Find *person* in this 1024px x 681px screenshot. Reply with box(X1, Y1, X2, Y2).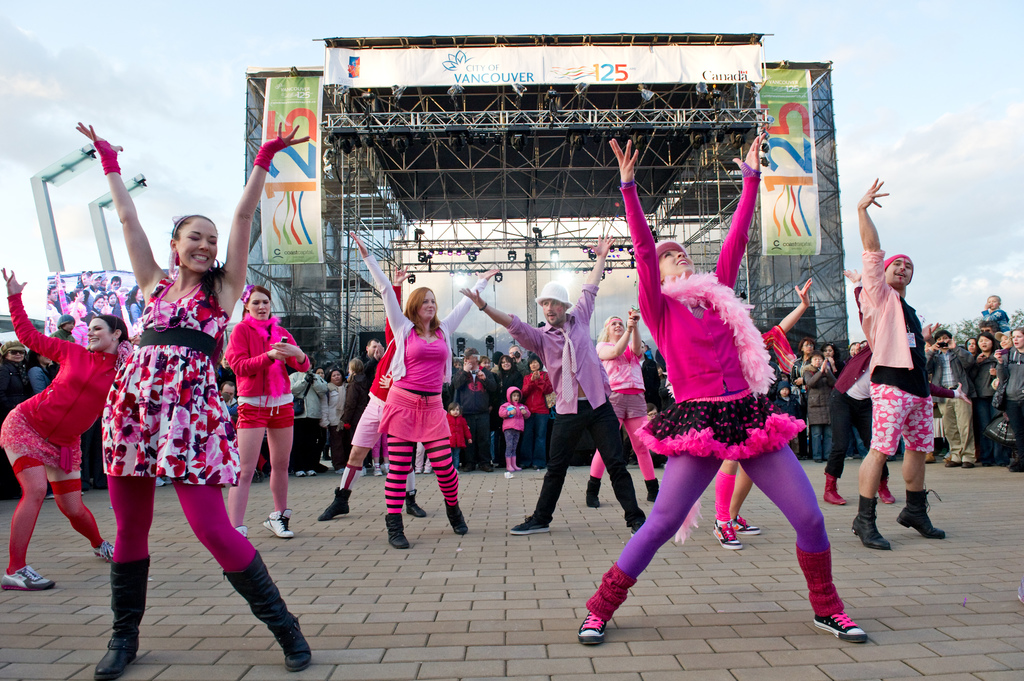
box(78, 125, 312, 680).
